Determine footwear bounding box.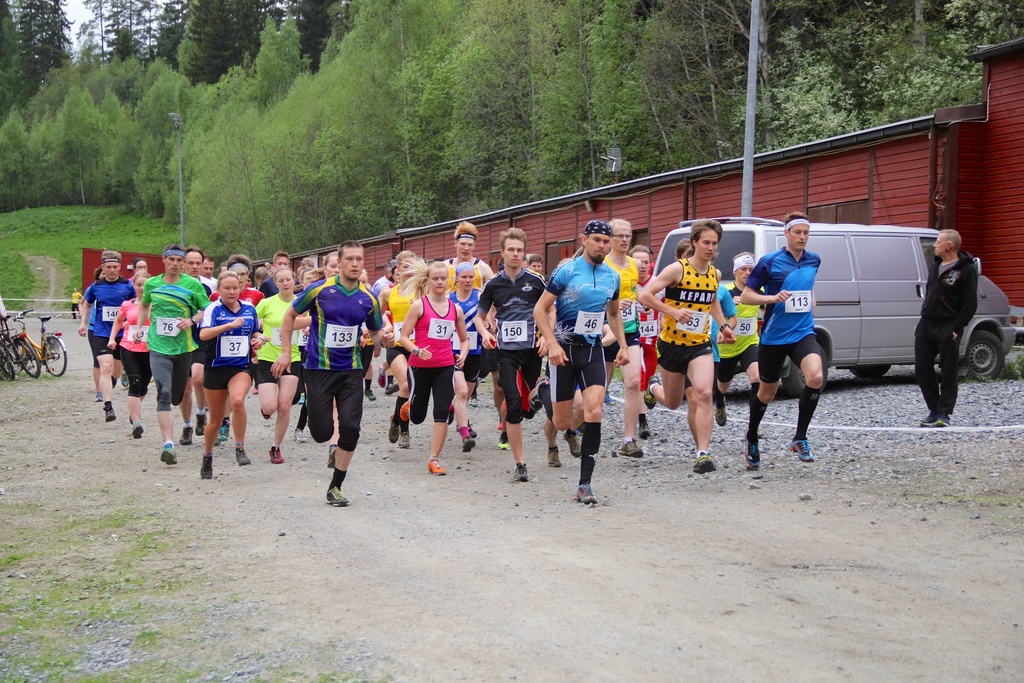
Determined: pyautogui.locateOnScreen(386, 381, 399, 393).
